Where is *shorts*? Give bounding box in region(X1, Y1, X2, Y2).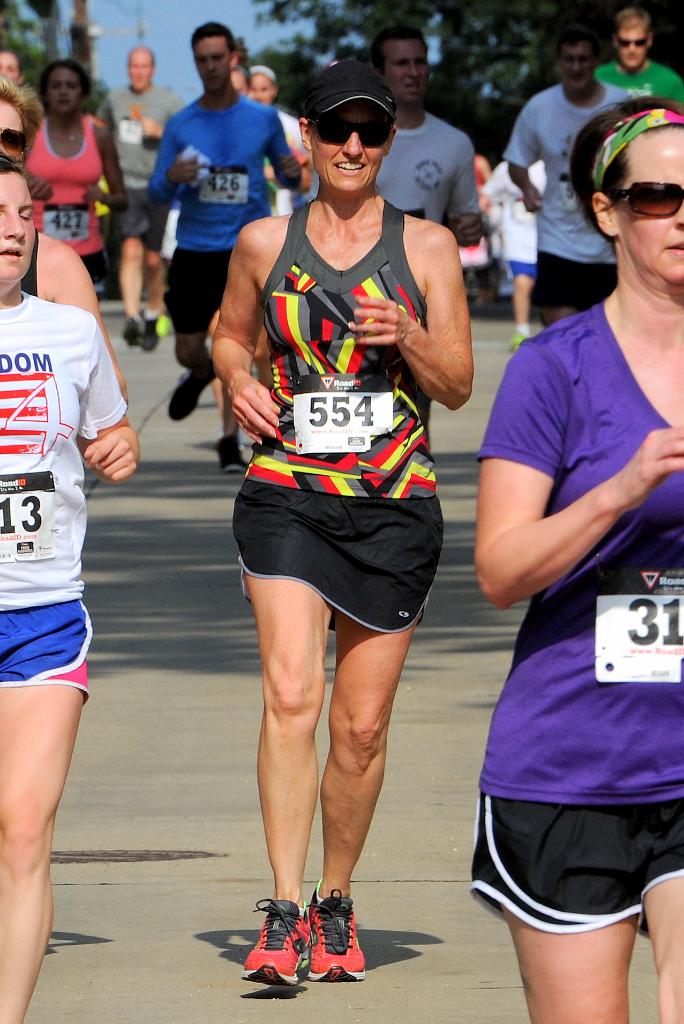
region(537, 252, 617, 310).
